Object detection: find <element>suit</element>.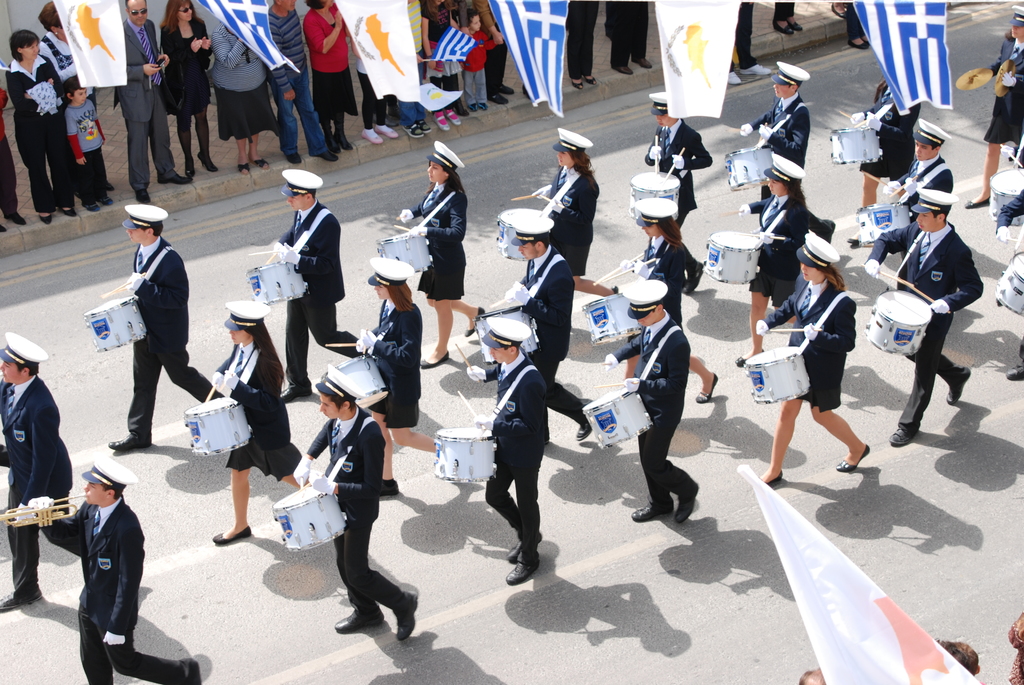
{"x1": 868, "y1": 221, "x2": 983, "y2": 432}.
